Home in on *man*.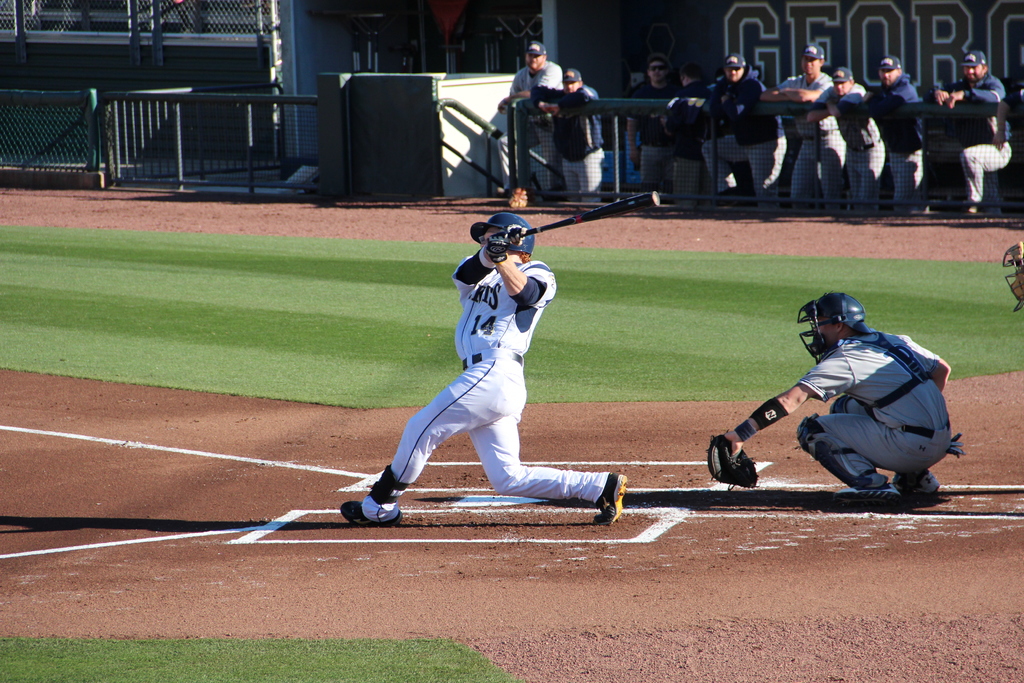
Homed in at 488,43,561,187.
